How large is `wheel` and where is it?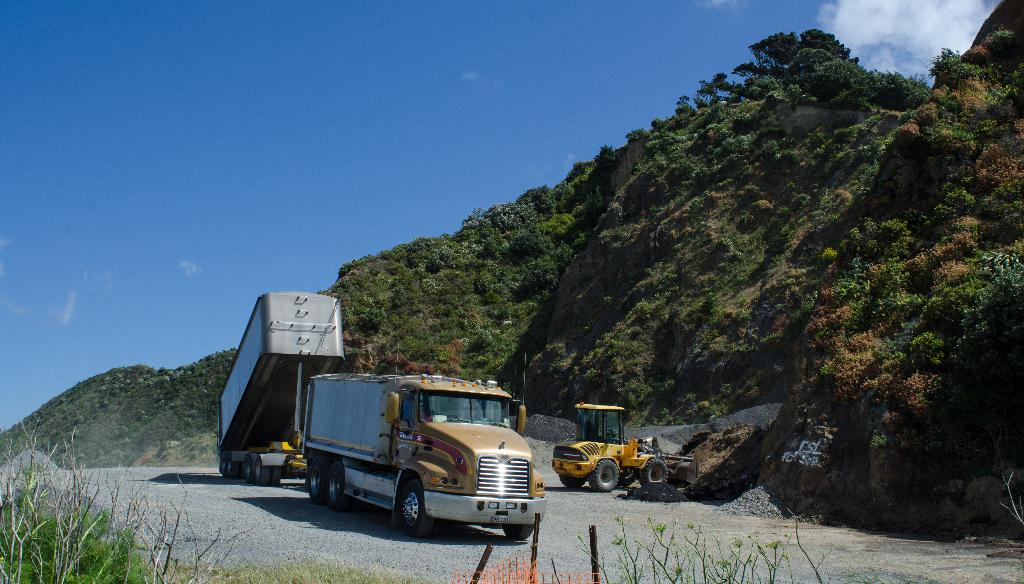
Bounding box: 240:461:246:477.
